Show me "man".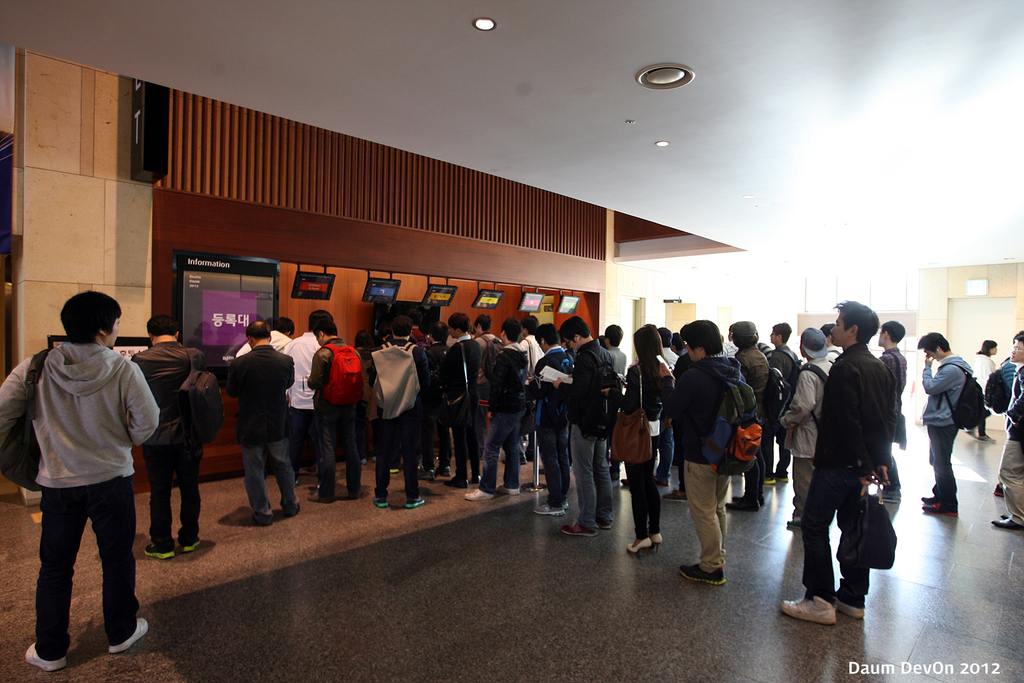
"man" is here: (left=225, top=321, right=303, bottom=522).
